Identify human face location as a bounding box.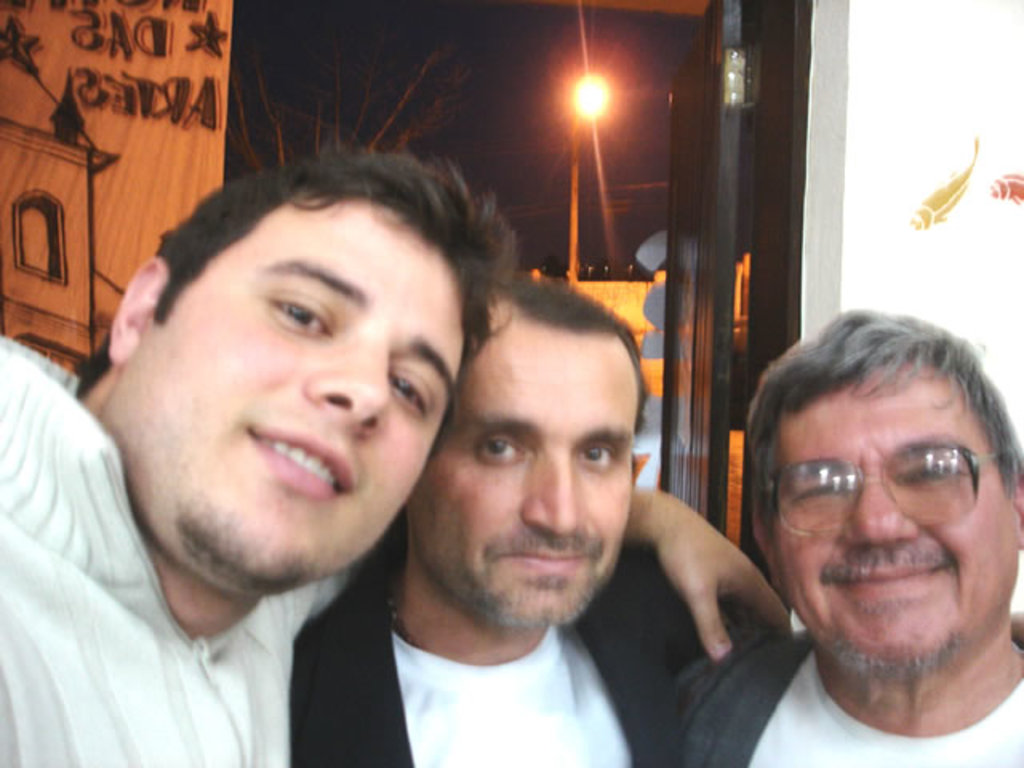
(413,317,634,622).
